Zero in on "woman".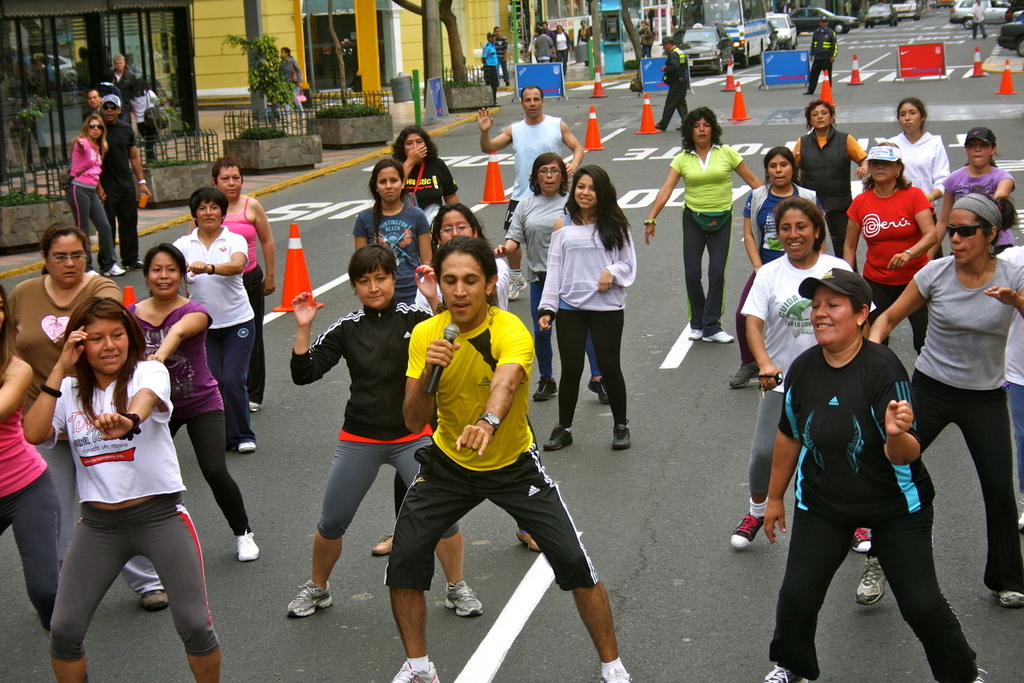
Zeroed in: (172, 187, 262, 452).
